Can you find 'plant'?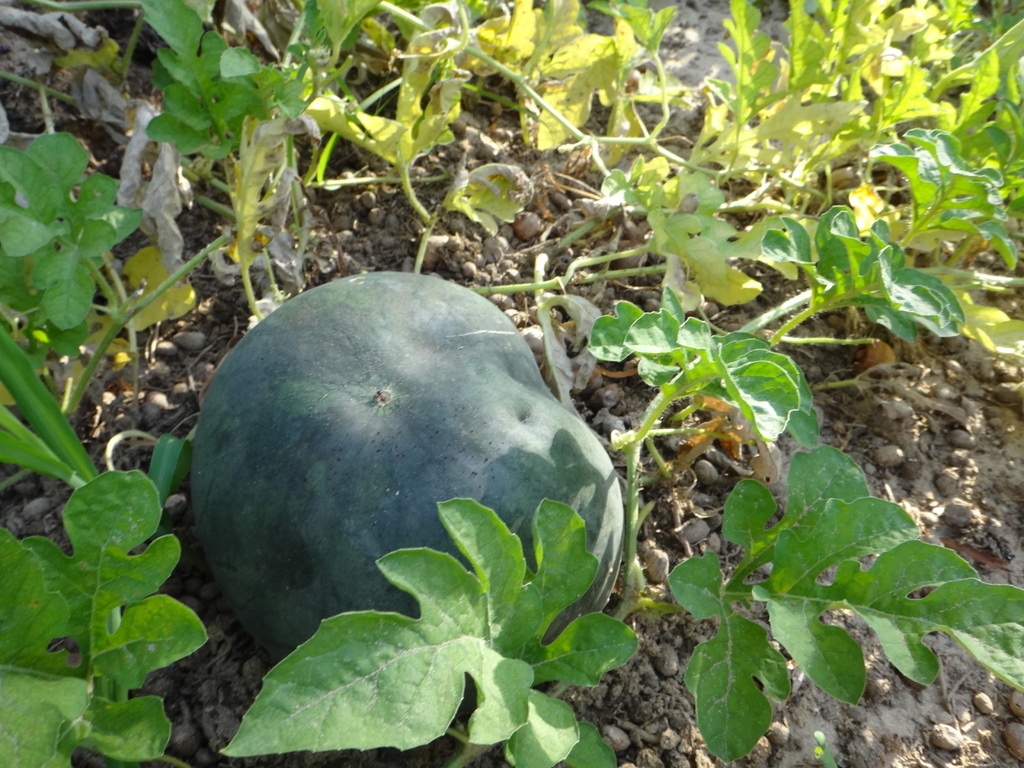
Yes, bounding box: box=[0, 467, 207, 767].
